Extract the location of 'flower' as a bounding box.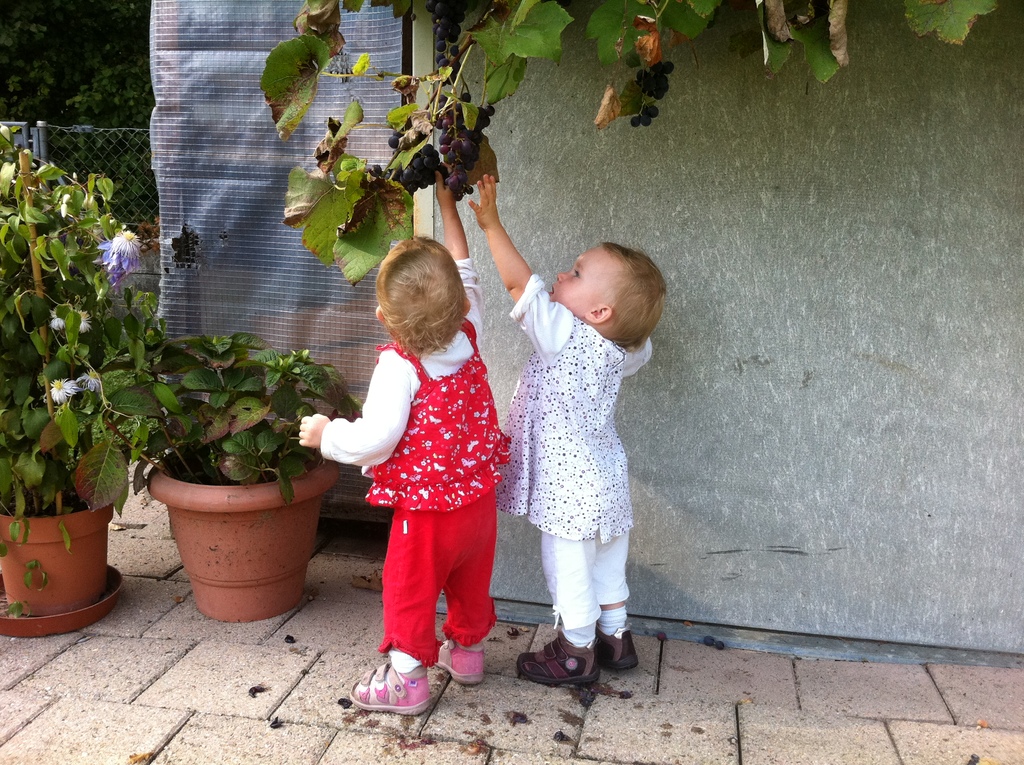
left=90, top=225, right=138, bottom=291.
